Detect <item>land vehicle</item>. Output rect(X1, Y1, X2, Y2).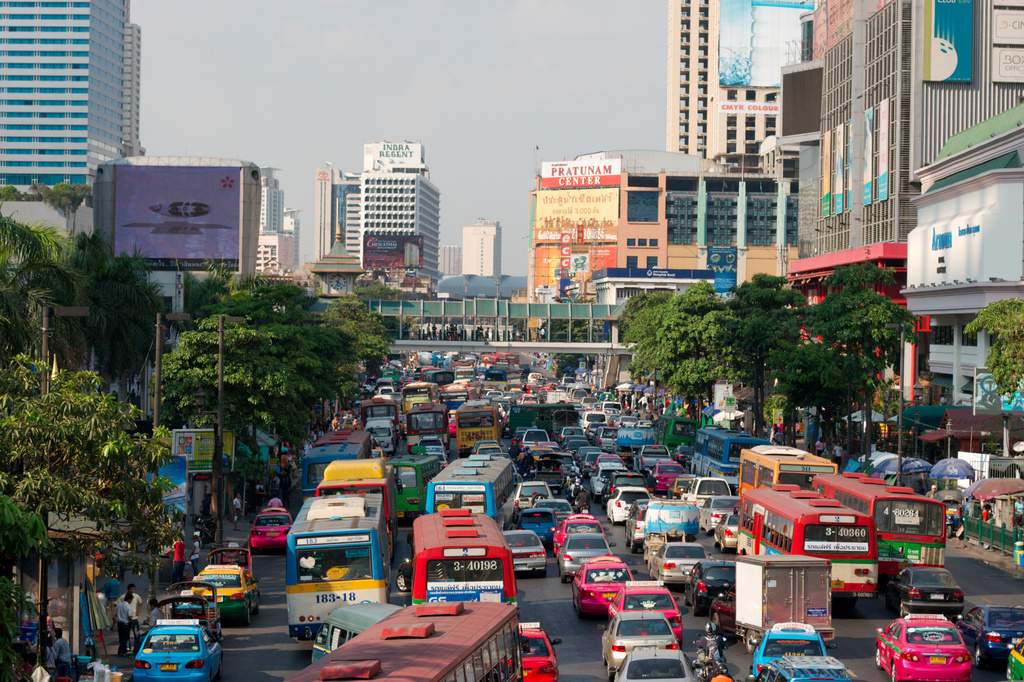
rect(677, 450, 686, 458).
